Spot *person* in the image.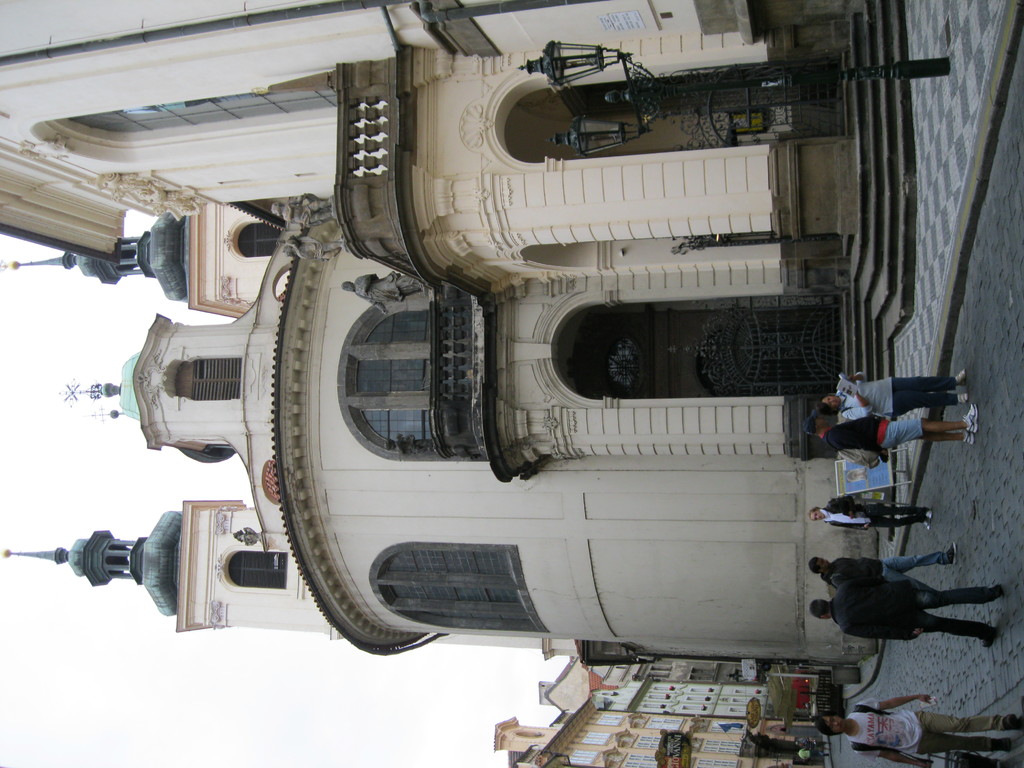
*person* found at bbox(795, 739, 829, 746).
